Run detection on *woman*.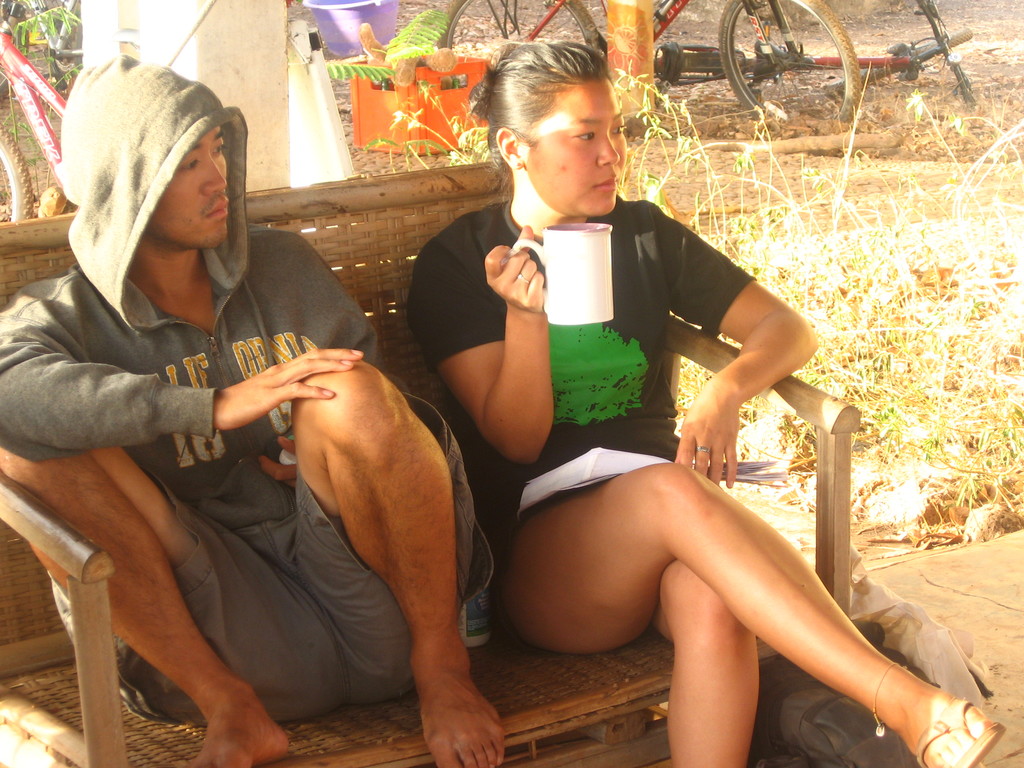
Result: select_region(415, 60, 893, 755).
